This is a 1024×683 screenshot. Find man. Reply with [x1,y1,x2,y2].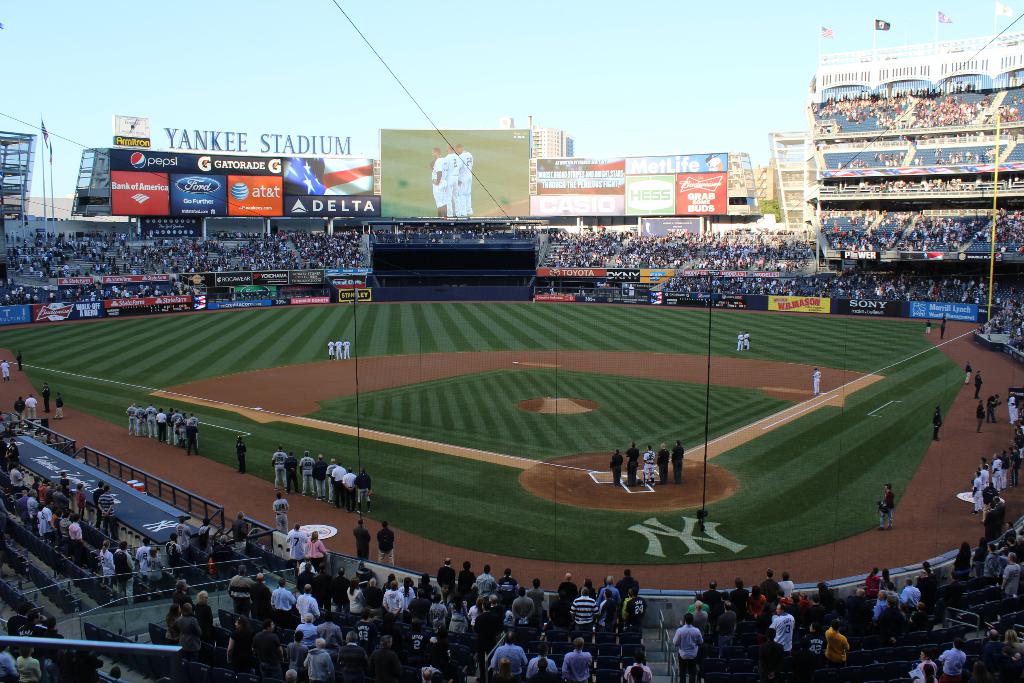
[436,557,458,600].
